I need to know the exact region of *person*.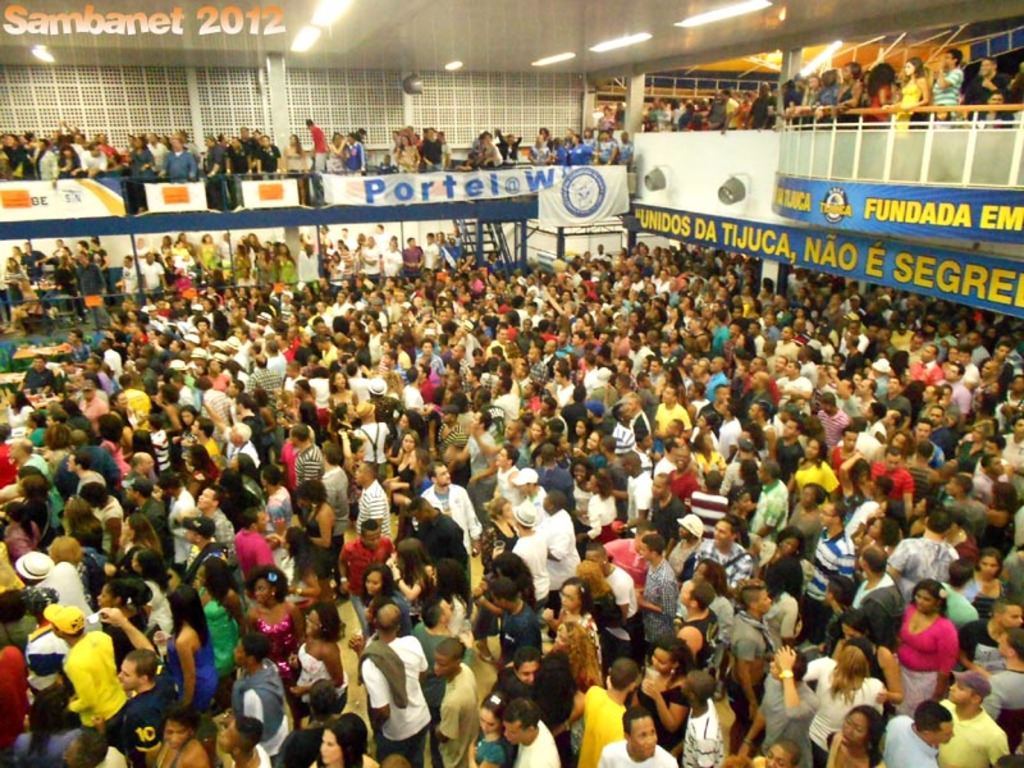
Region: rect(978, 621, 1020, 717).
